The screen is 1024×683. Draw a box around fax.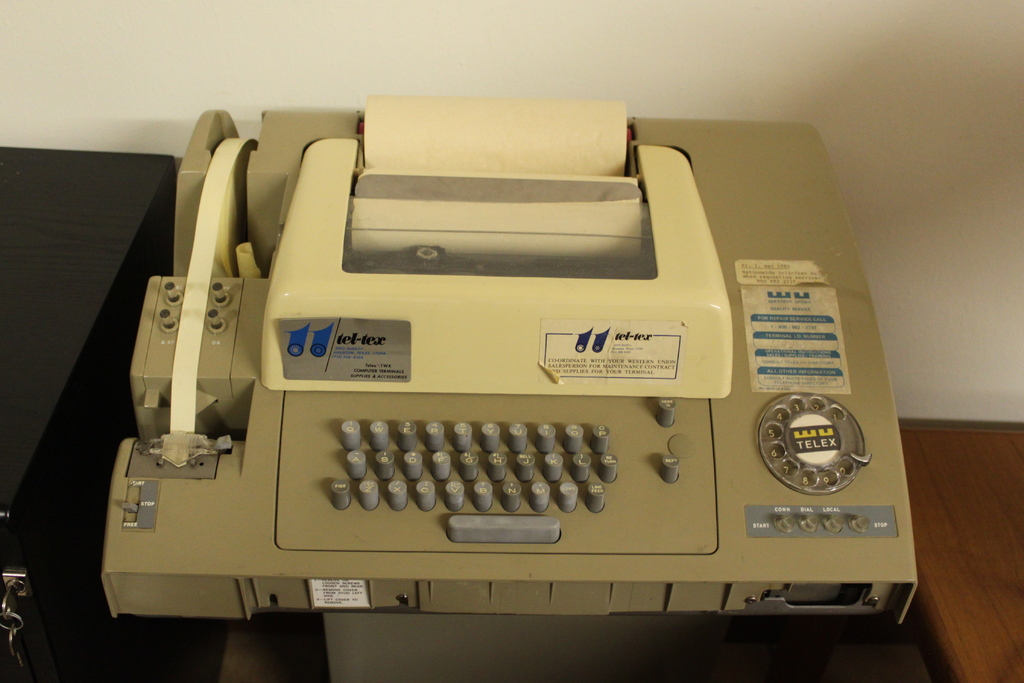
bbox=[92, 104, 922, 682].
